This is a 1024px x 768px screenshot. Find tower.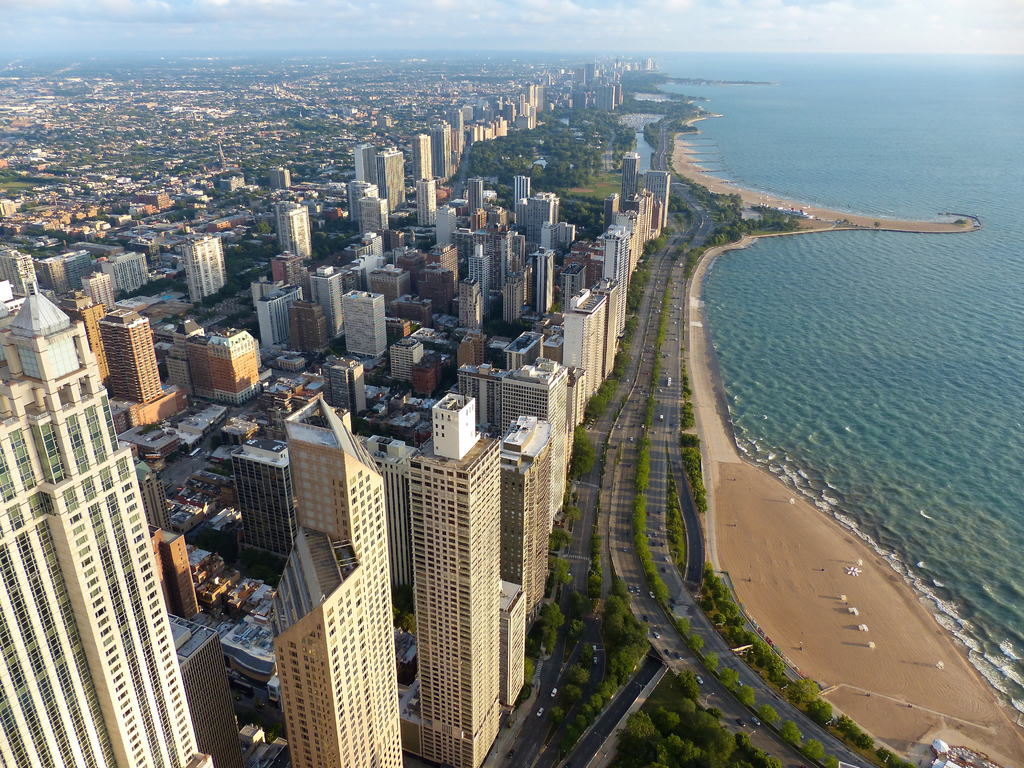
Bounding box: Rect(314, 269, 341, 333).
